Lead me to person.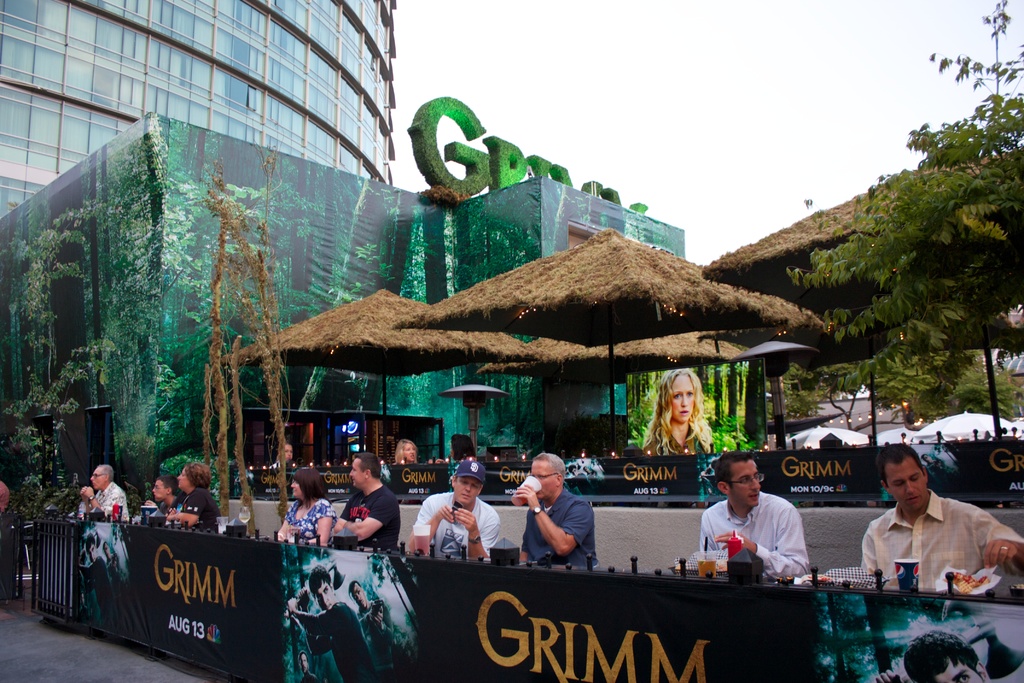
Lead to x1=860, y1=441, x2=1023, y2=593.
